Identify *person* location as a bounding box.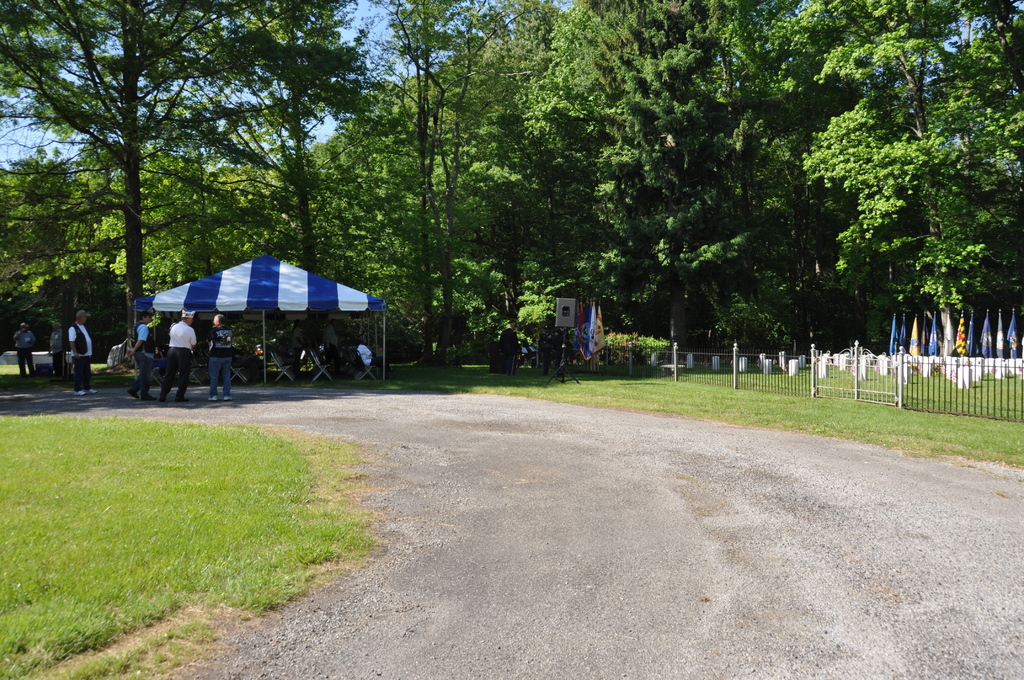
<region>68, 308, 97, 397</region>.
